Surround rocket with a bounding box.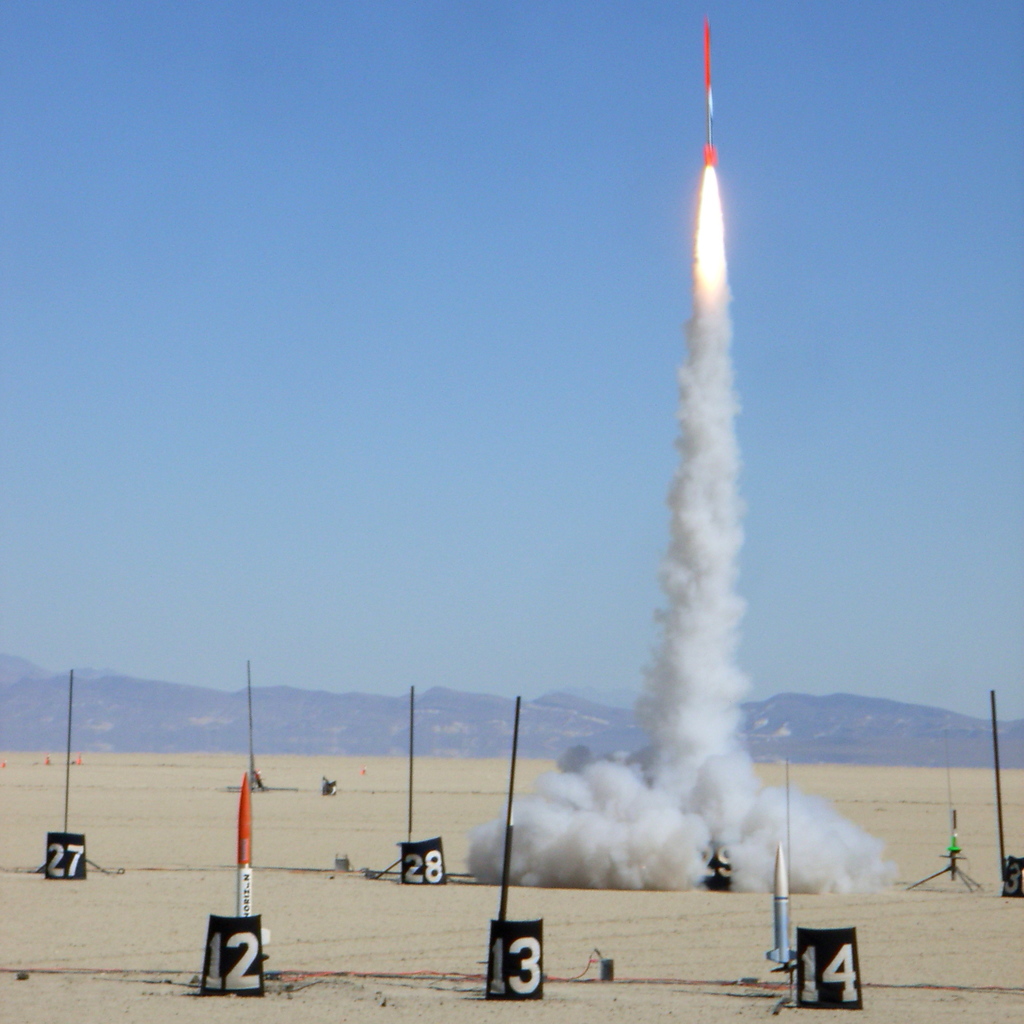
select_region(705, 14, 719, 161).
